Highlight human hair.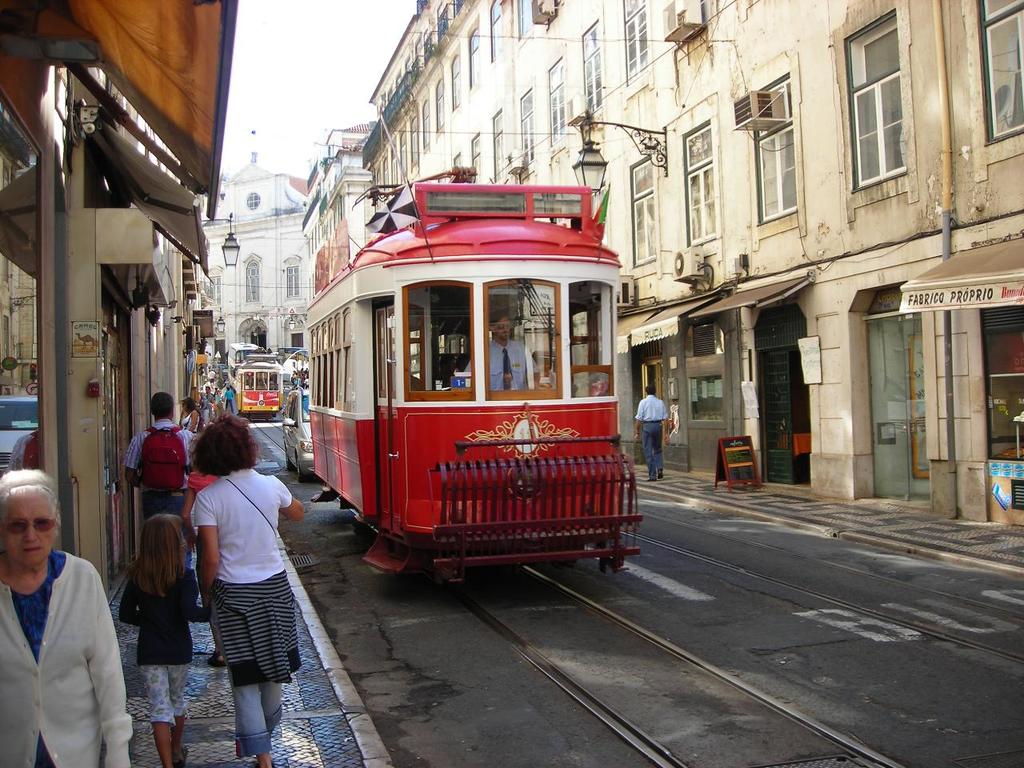
Highlighted region: crop(0, 462, 70, 520).
